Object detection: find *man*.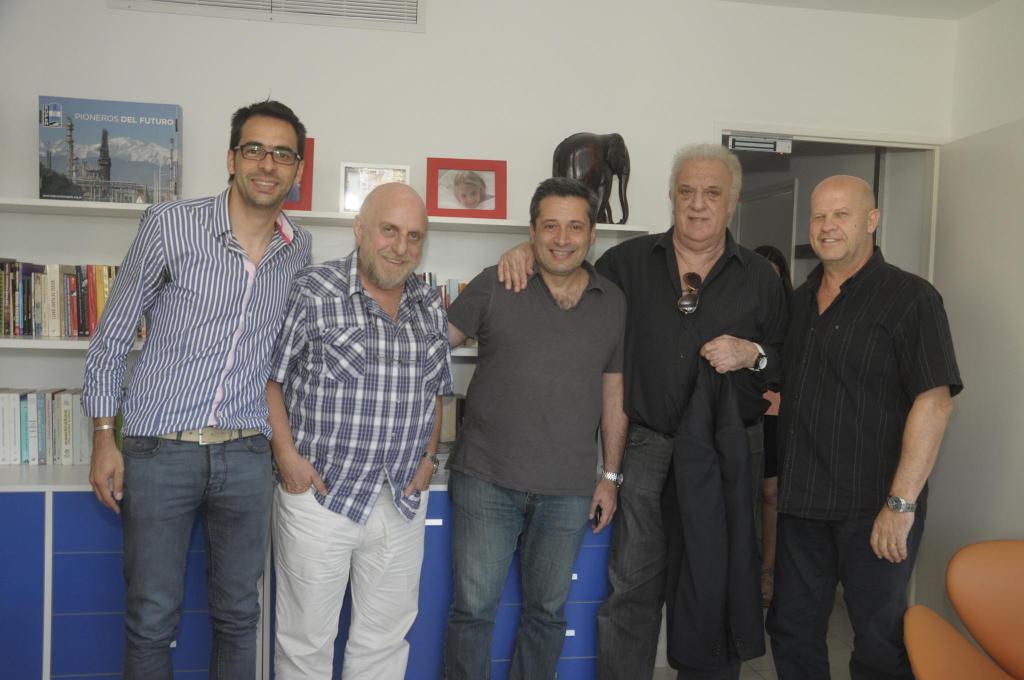
79, 92, 313, 679.
